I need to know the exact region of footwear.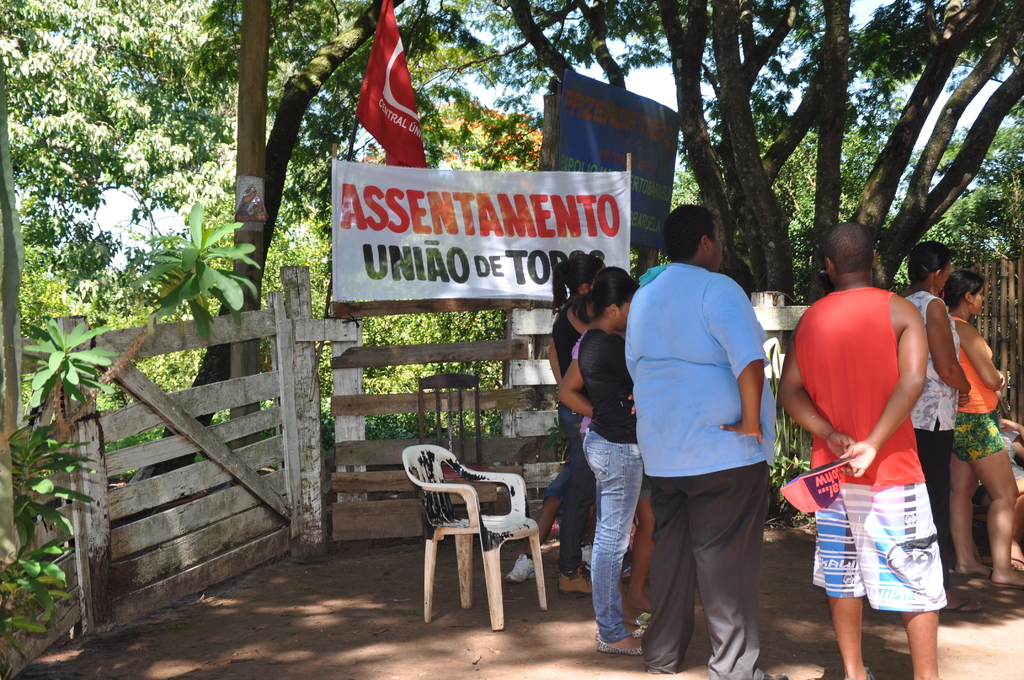
Region: l=766, t=676, r=787, b=679.
